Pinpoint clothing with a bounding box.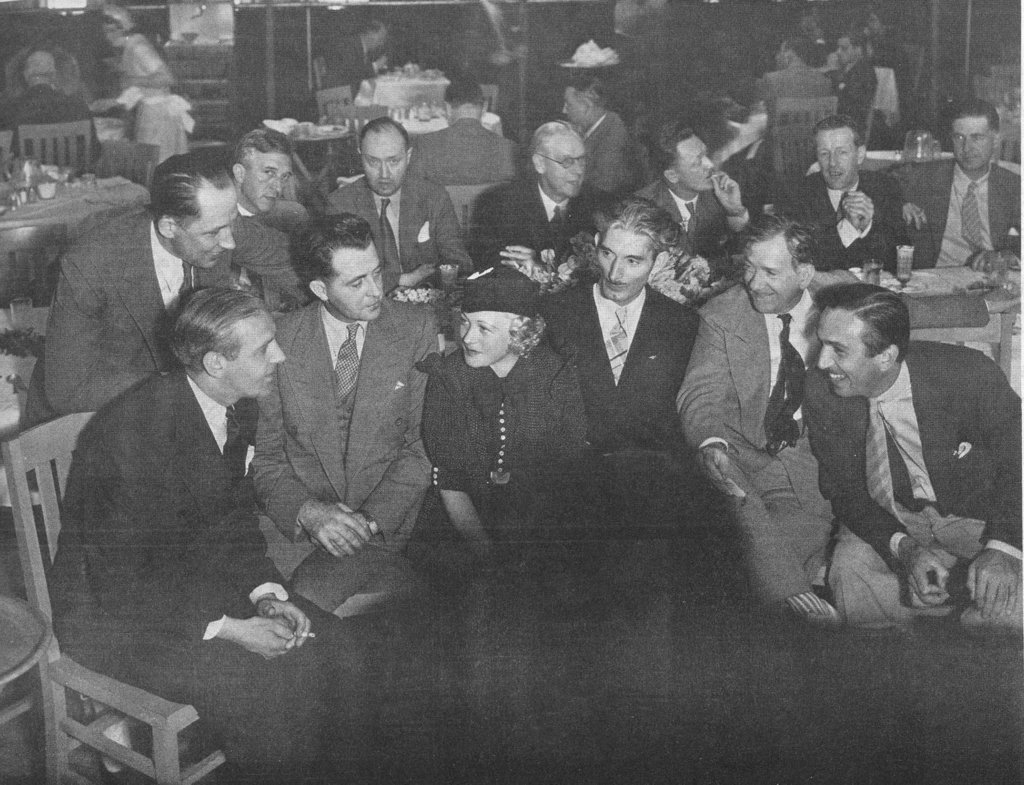
bbox(23, 204, 215, 418).
